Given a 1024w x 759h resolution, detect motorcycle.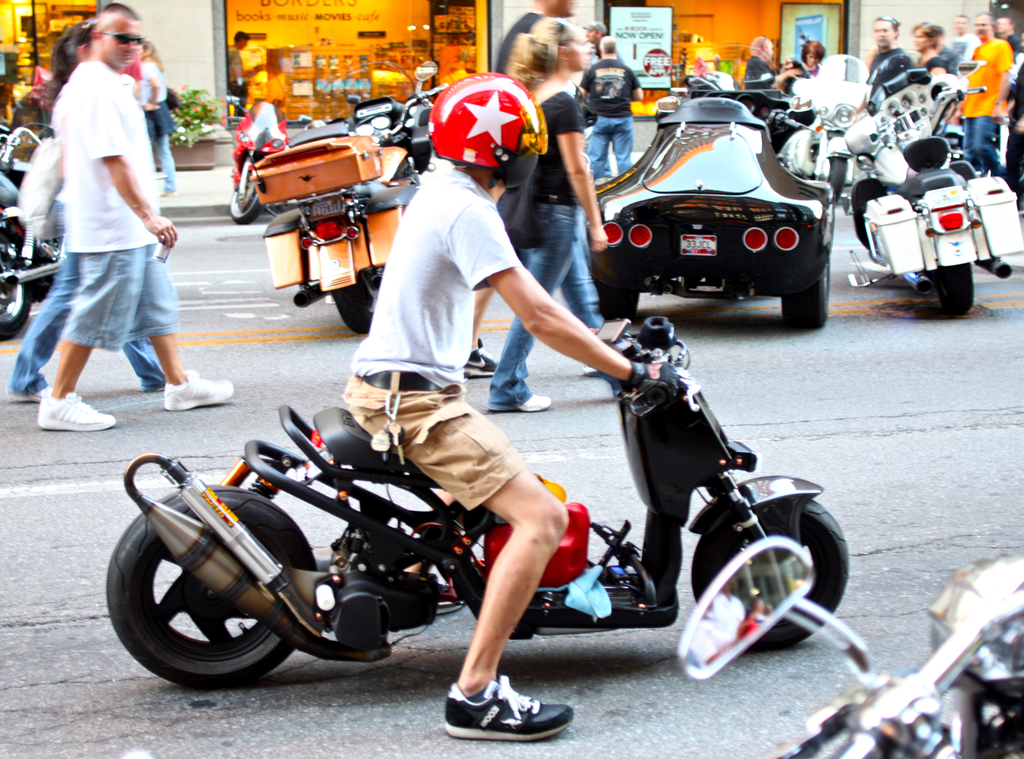
left=760, top=541, right=1023, bottom=758.
